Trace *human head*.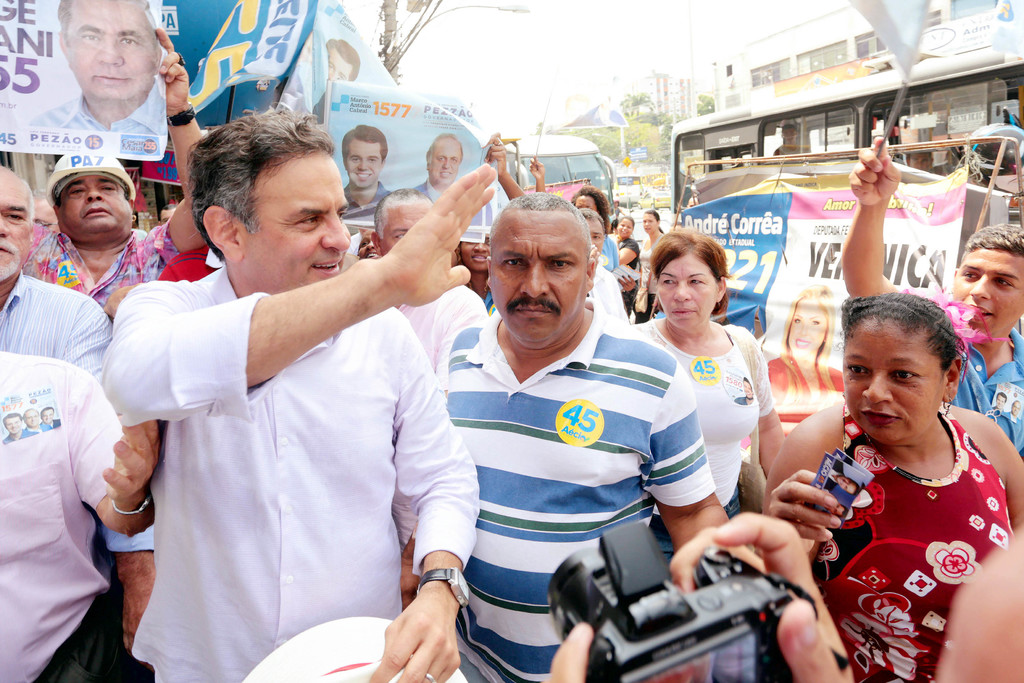
Traced to bbox(778, 122, 796, 143).
